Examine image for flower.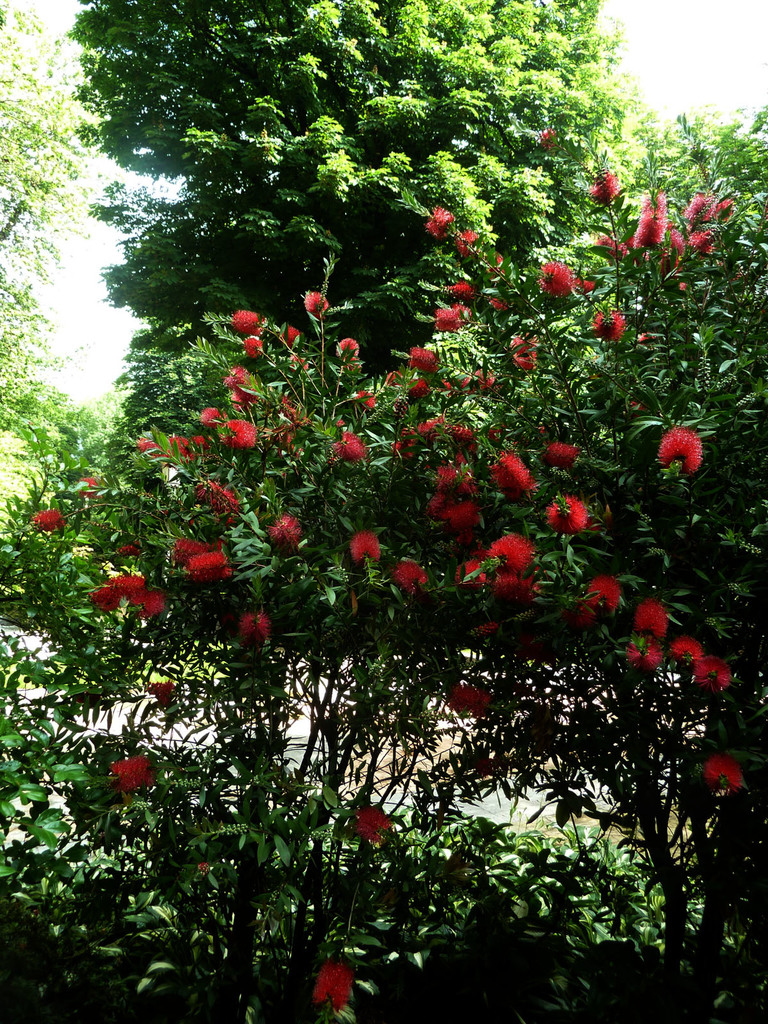
Examination result: crop(487, 533, 540, 580).
